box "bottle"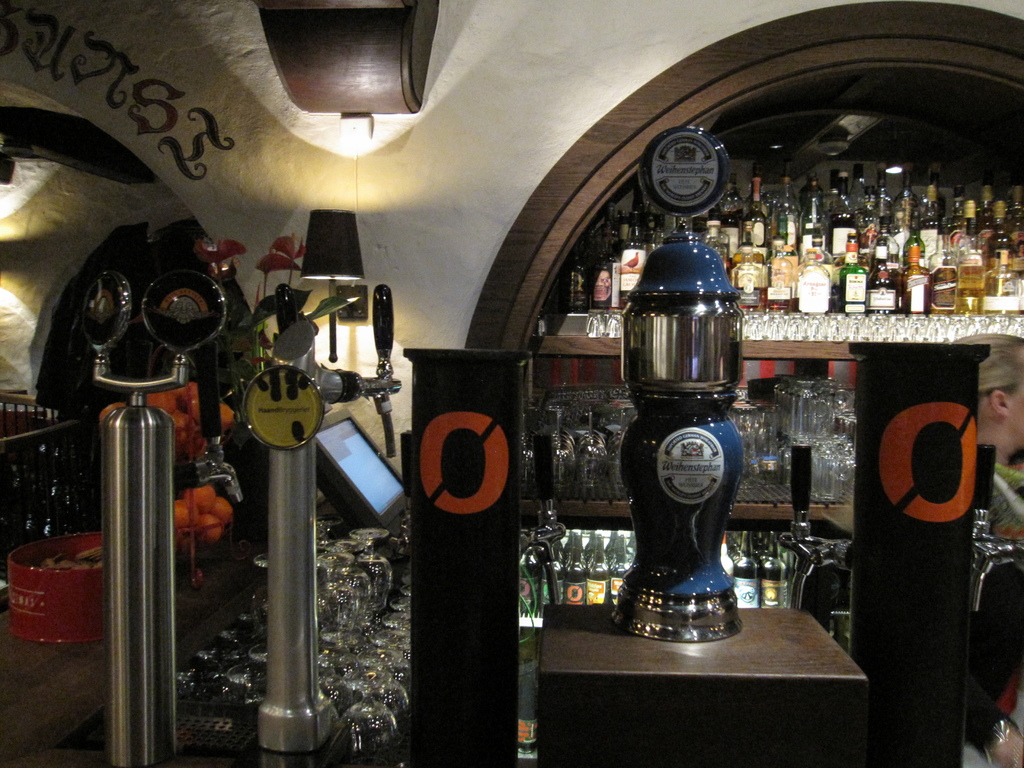
<bbox>751, 527, 762, 554</bbox>
